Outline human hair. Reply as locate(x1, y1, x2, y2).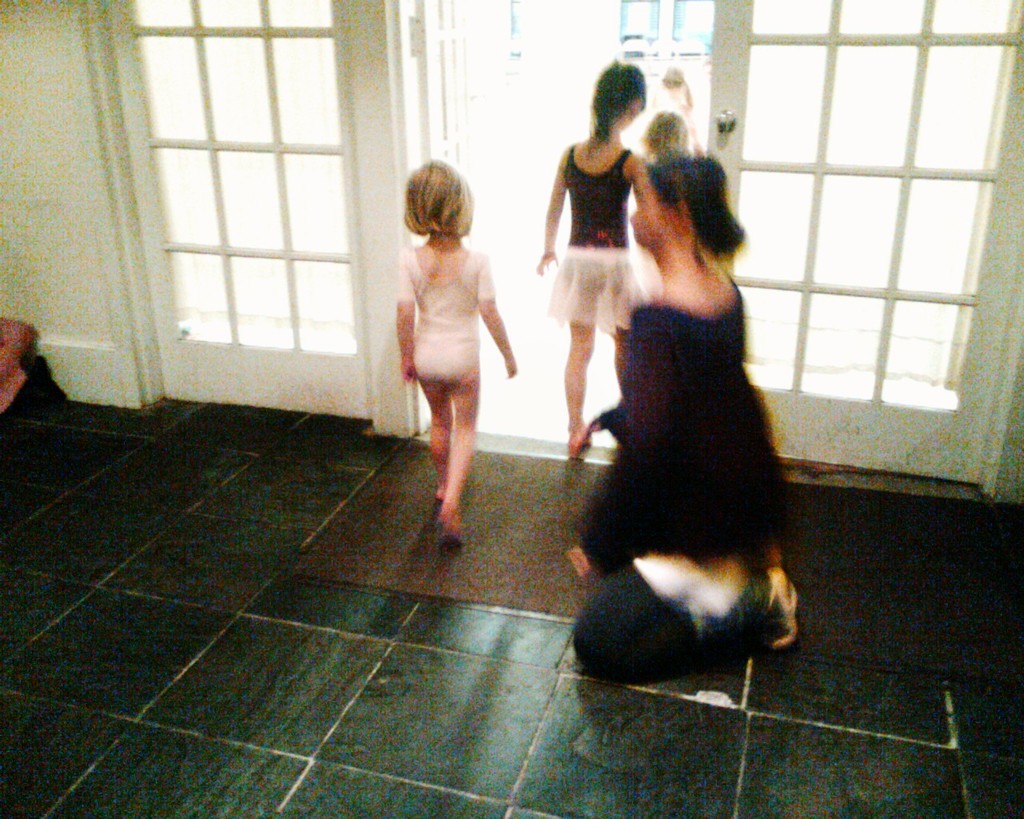
locate(642, 109, 686, 150).
